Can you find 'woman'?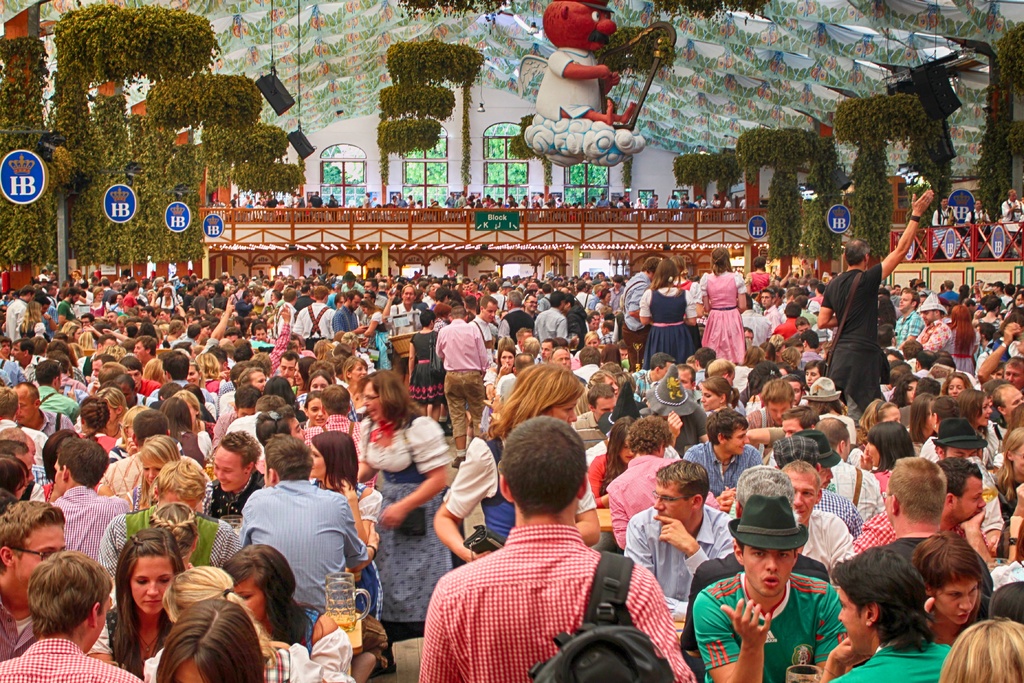
Yes, bounding box: bbox=[90, 548, 190, 673].
